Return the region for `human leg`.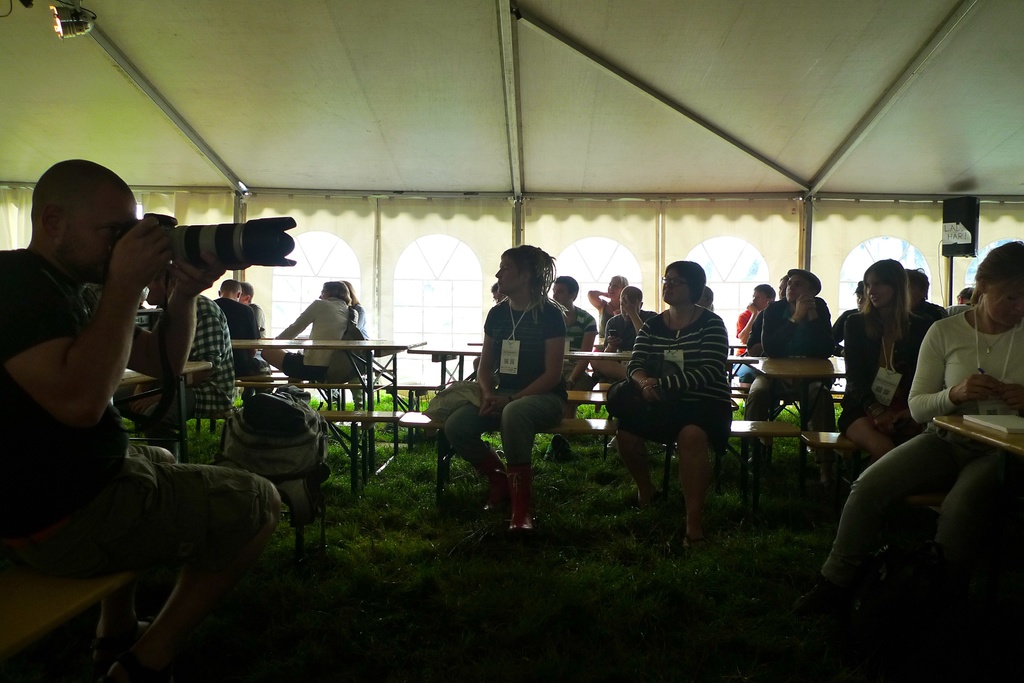
bbox(750, 373, 775, 472).
